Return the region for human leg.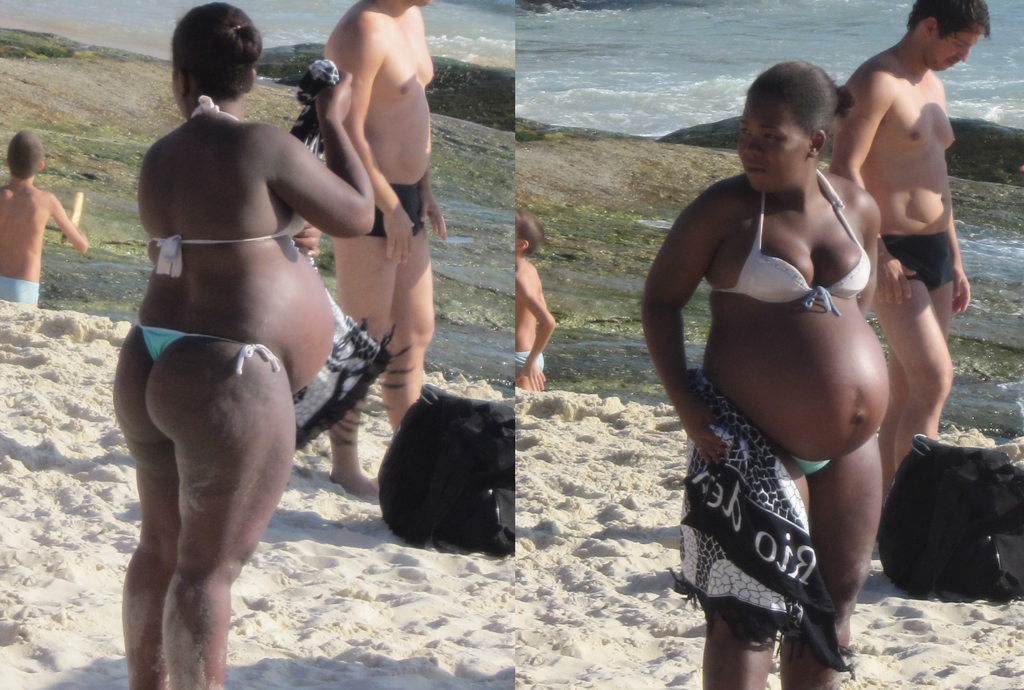
BBox(145, 338, 294, 689).
